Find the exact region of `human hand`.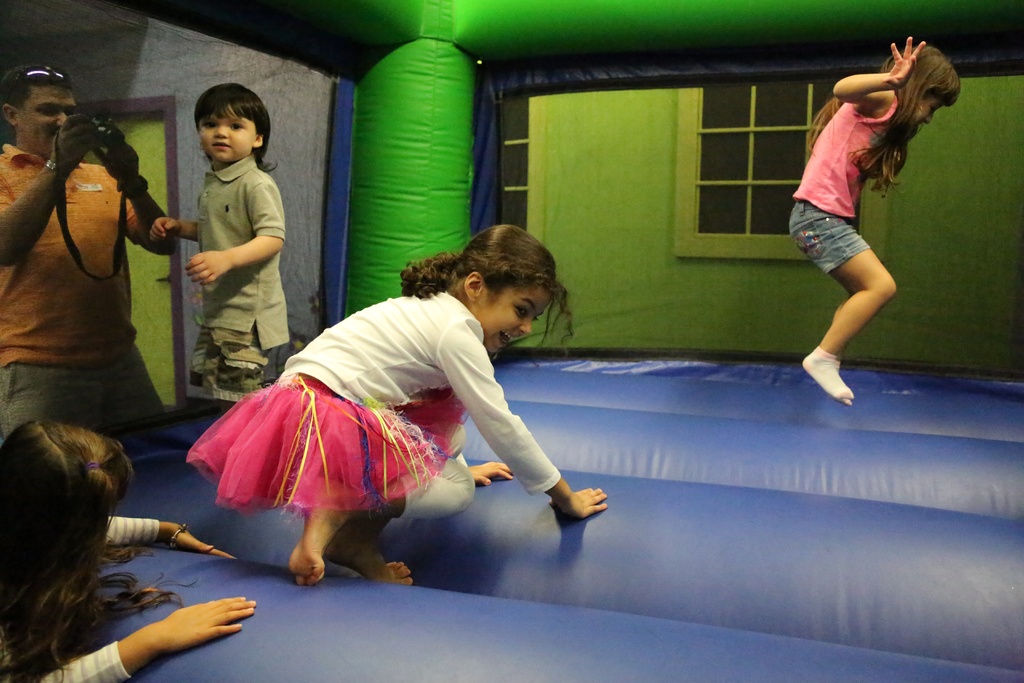
Exact region: <region>464, 458, 515, 488</region>.
